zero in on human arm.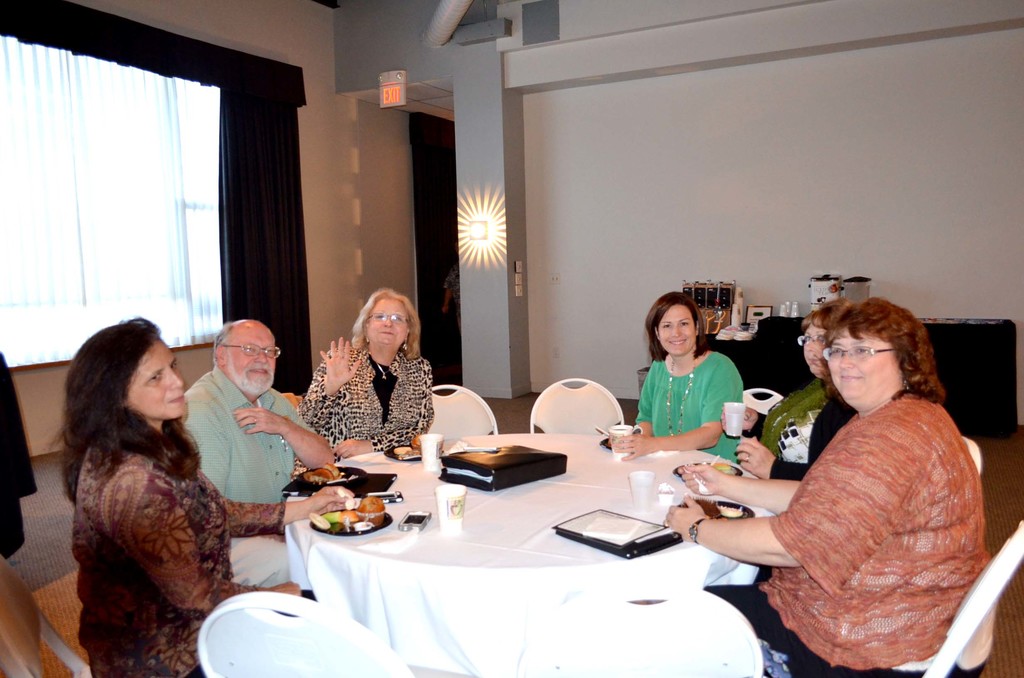
Zeroed in: bbox=[723, 426, 837, 491].
